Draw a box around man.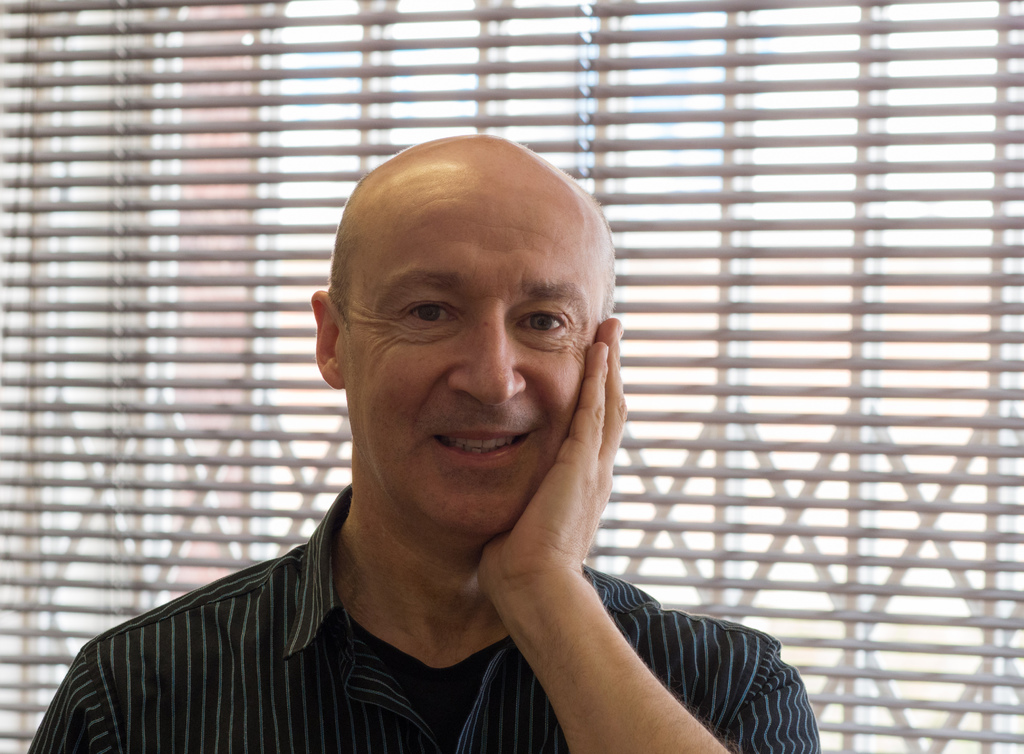
{"x1": 118, "y1": 147, "x2": 778, "y2": 735}.
